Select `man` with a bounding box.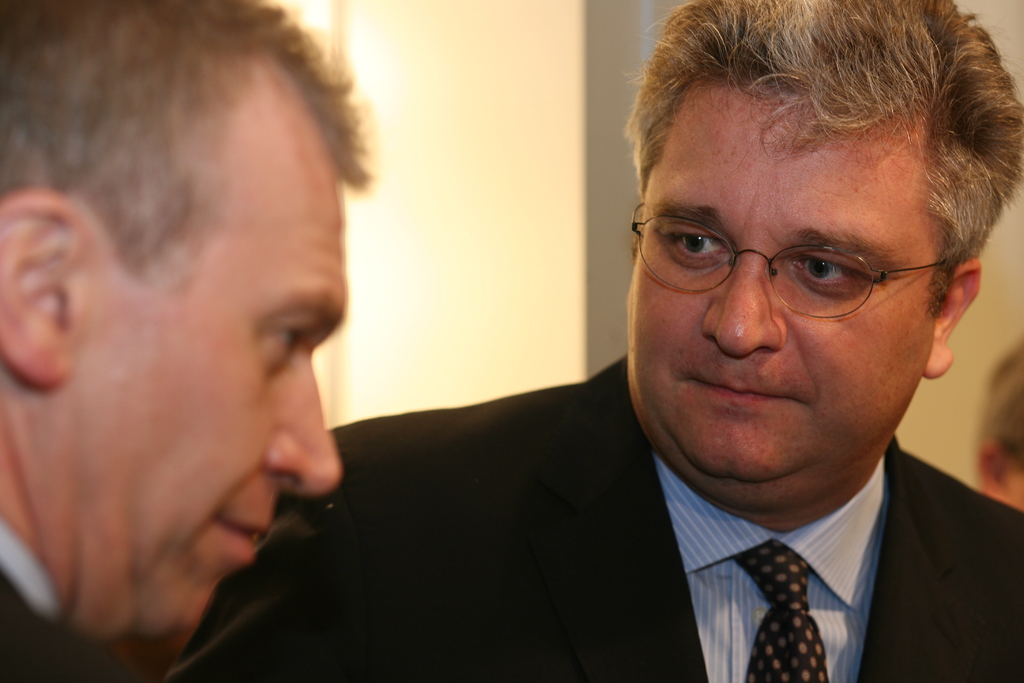
[979, 343, 1023, 513].
